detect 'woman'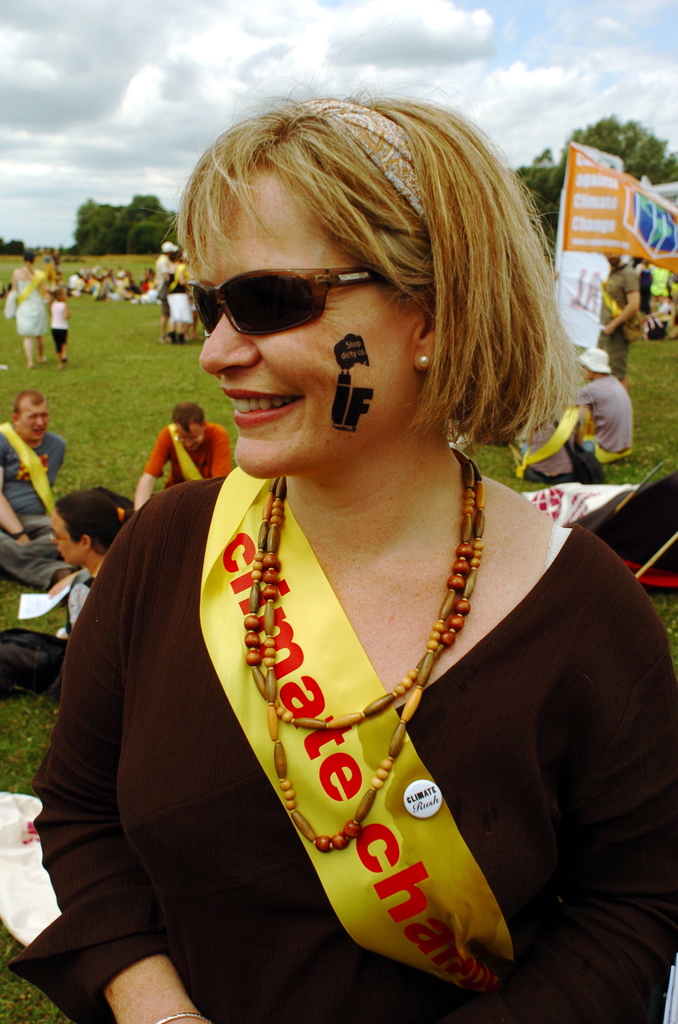
<box>69,134,597,1023</box>
